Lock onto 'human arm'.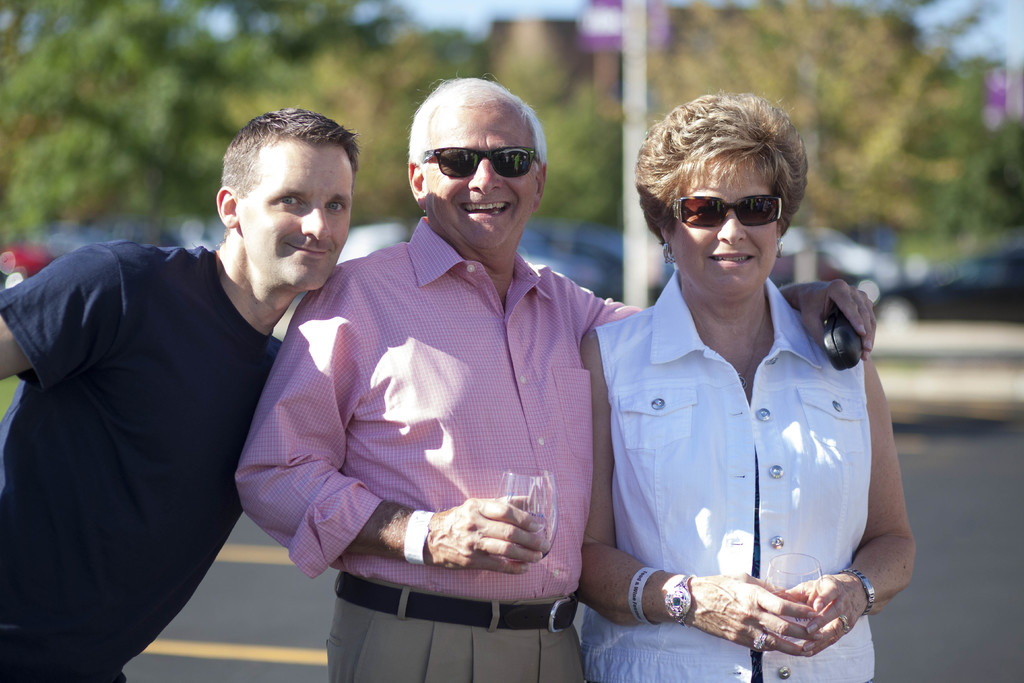
Locked: (0,240,125,383).
